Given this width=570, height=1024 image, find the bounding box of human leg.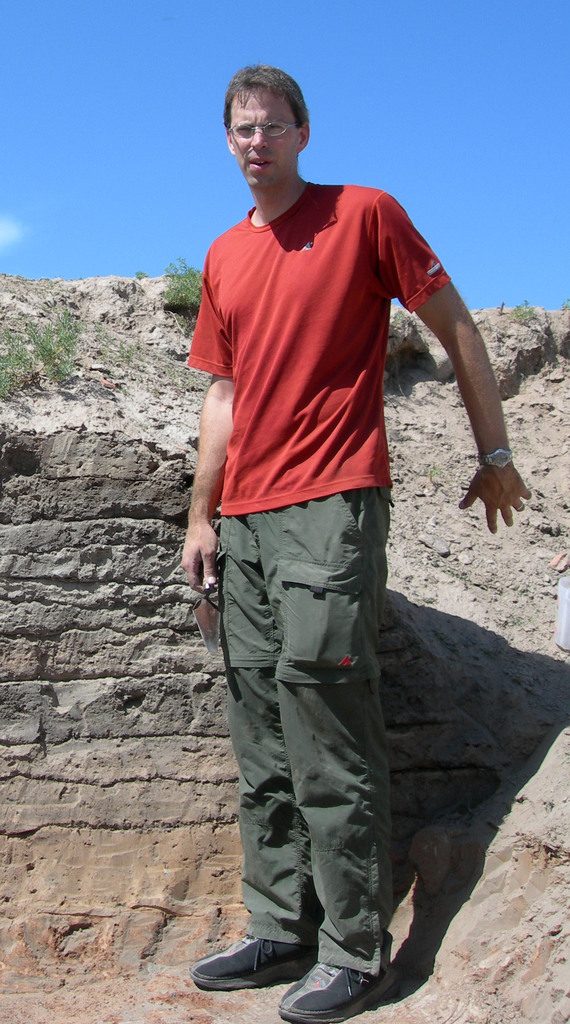
(256, 481, 398, 1023).
